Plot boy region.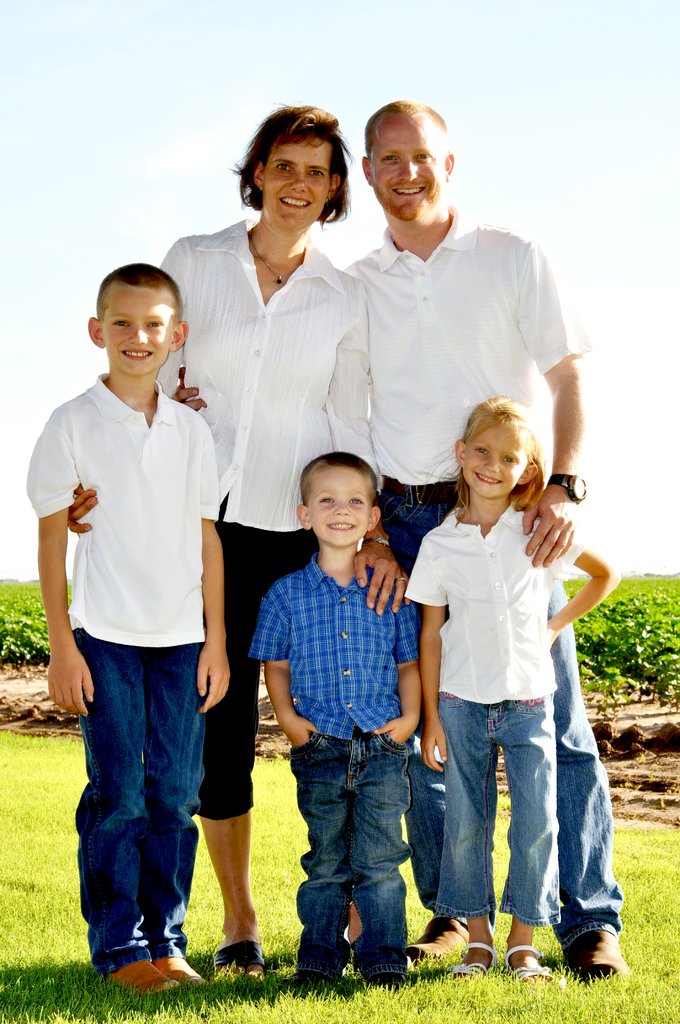
Plotted at (x1=248, y1=454, x2=421, y2=994).
